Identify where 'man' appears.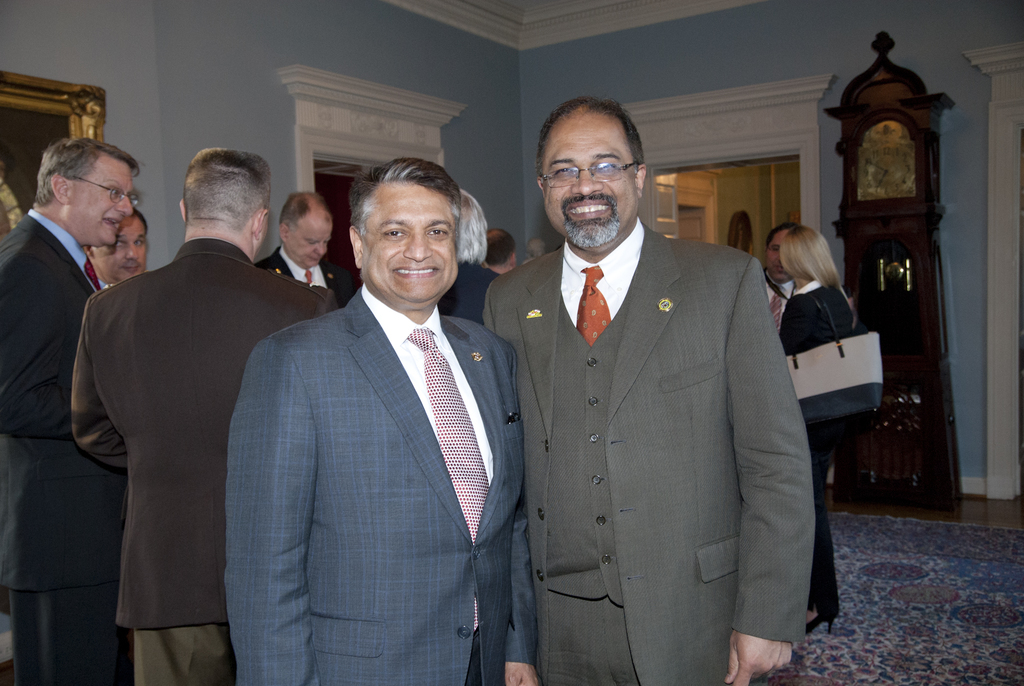
Appears at bbox=[253, 192, 357, 306].
